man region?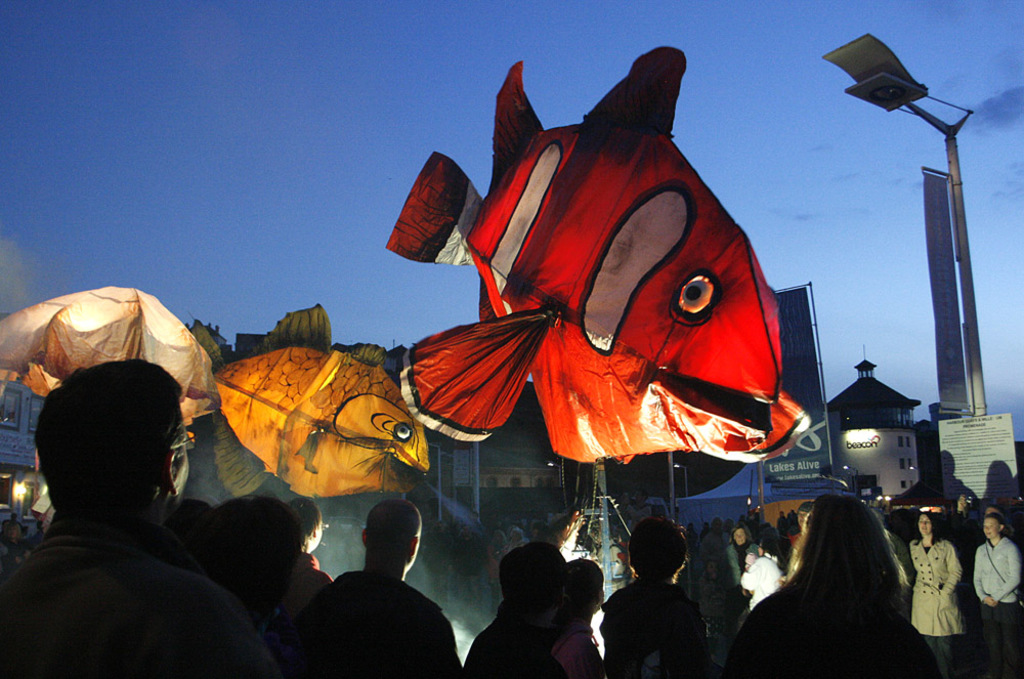
bbox=[0, 334, 282, 675]
